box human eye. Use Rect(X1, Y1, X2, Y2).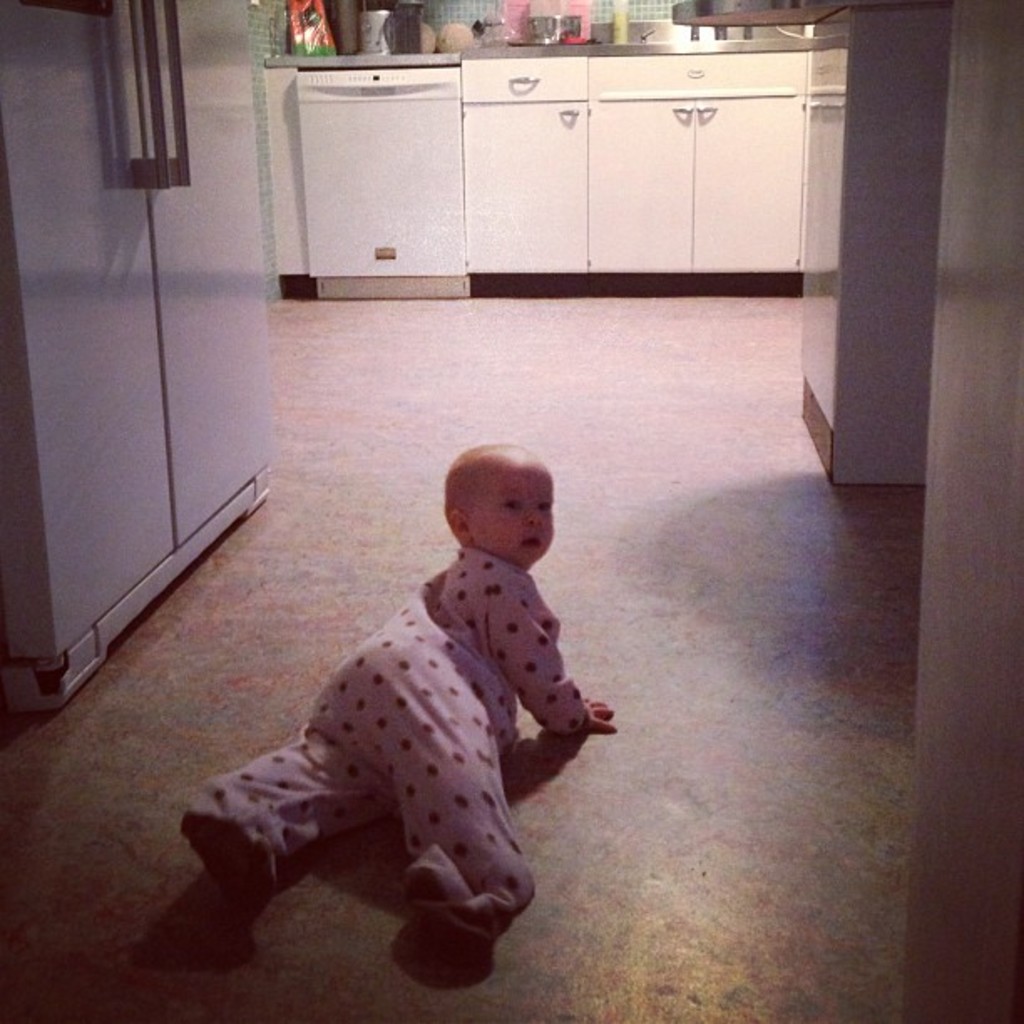
Rect(495, 497, 522, 520).
